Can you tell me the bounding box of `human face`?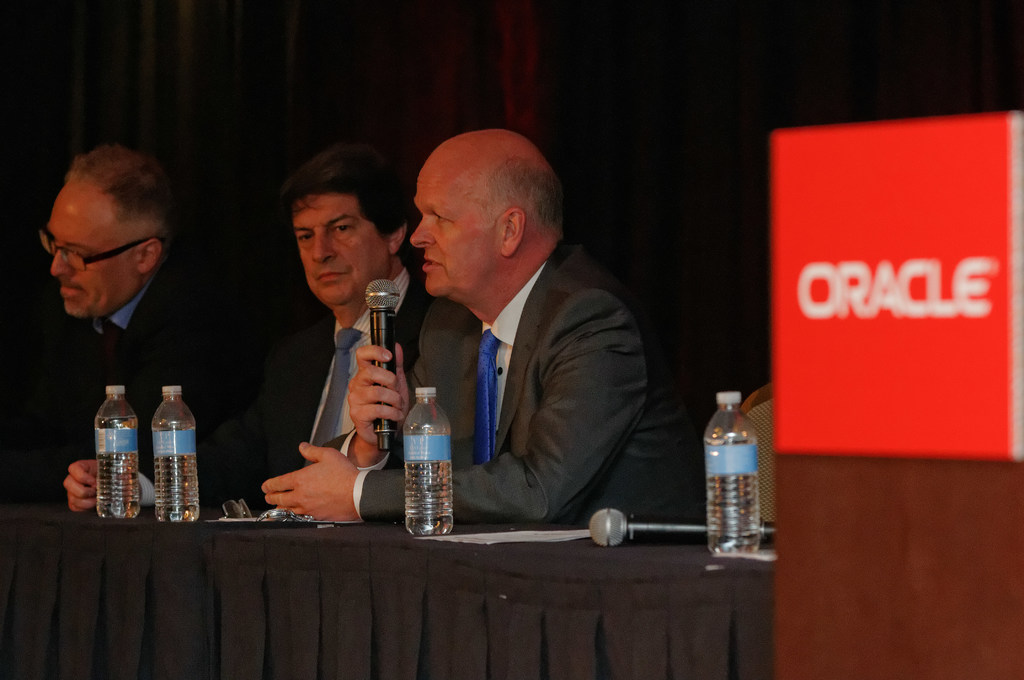
left=292, top=191, right=388, bottom=303.
